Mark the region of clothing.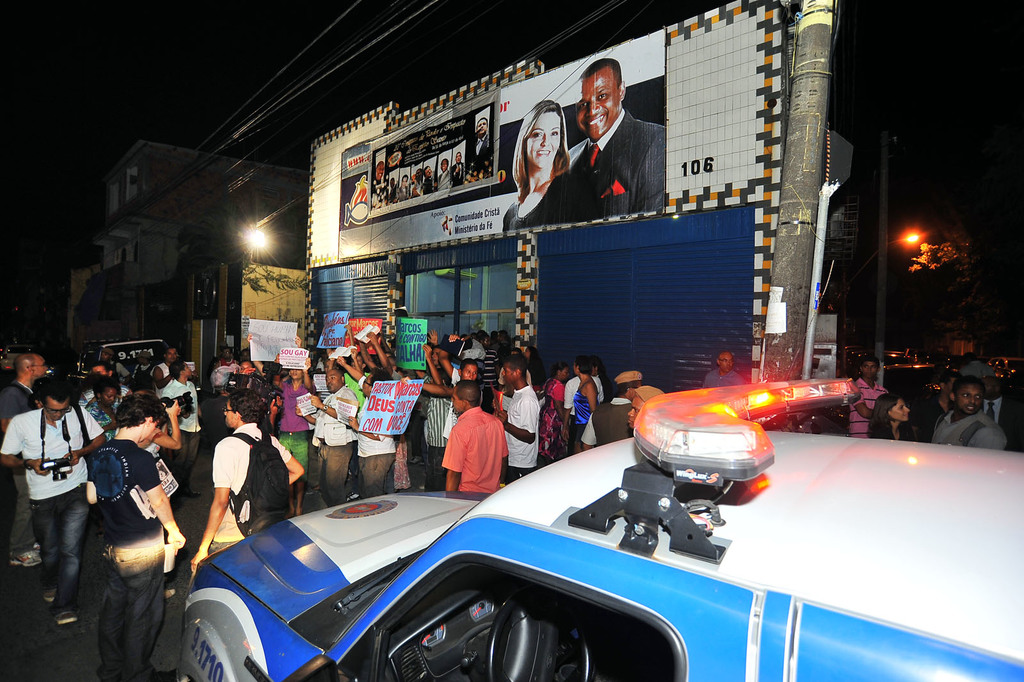
Region: {"x1": 430, "y1": 410, "x2": 506, "y2": 501}.
